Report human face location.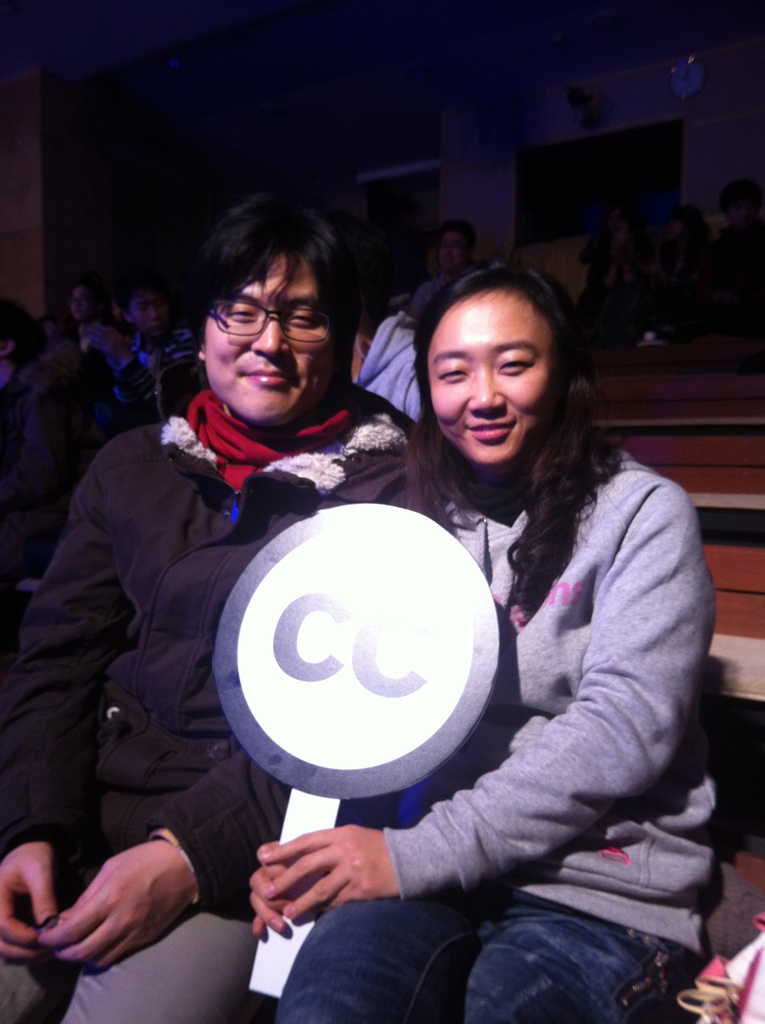
Report: (433, 232, 462, 273).
